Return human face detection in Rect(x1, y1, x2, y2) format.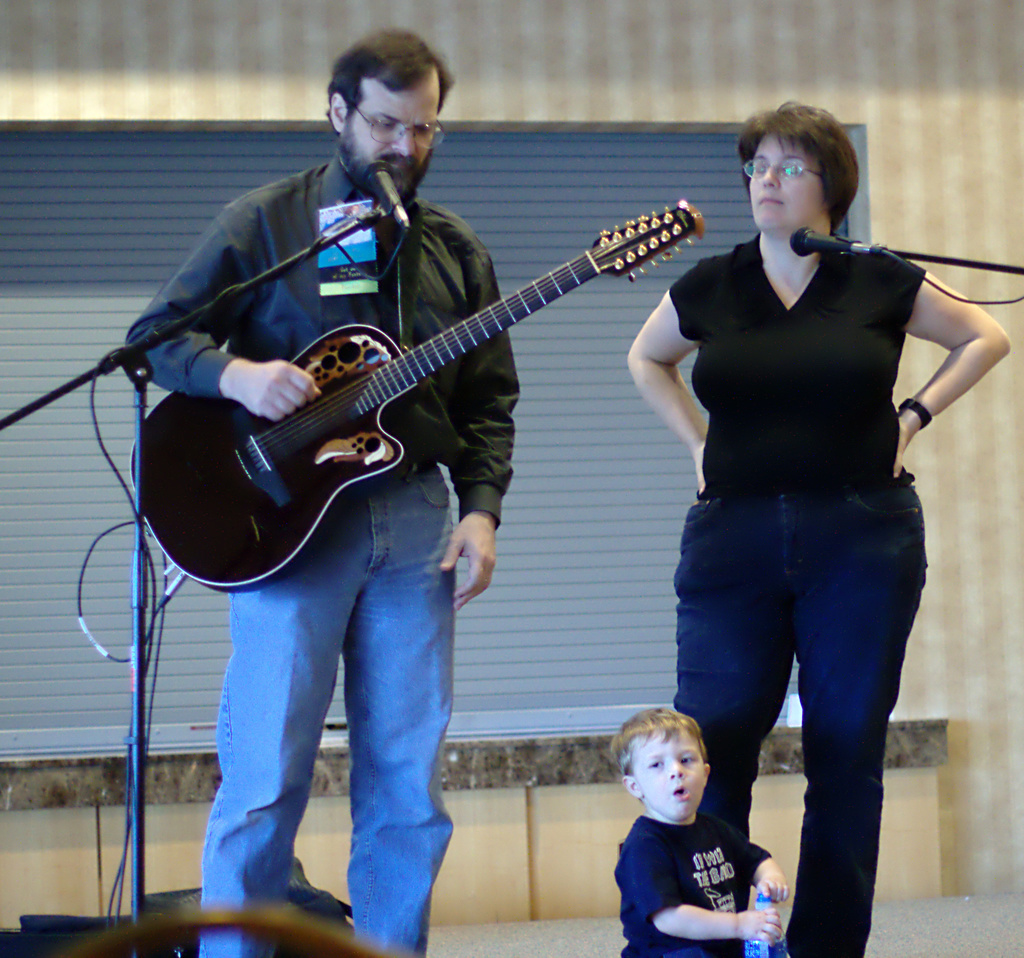
Rect(344, 78, 438, 203).
